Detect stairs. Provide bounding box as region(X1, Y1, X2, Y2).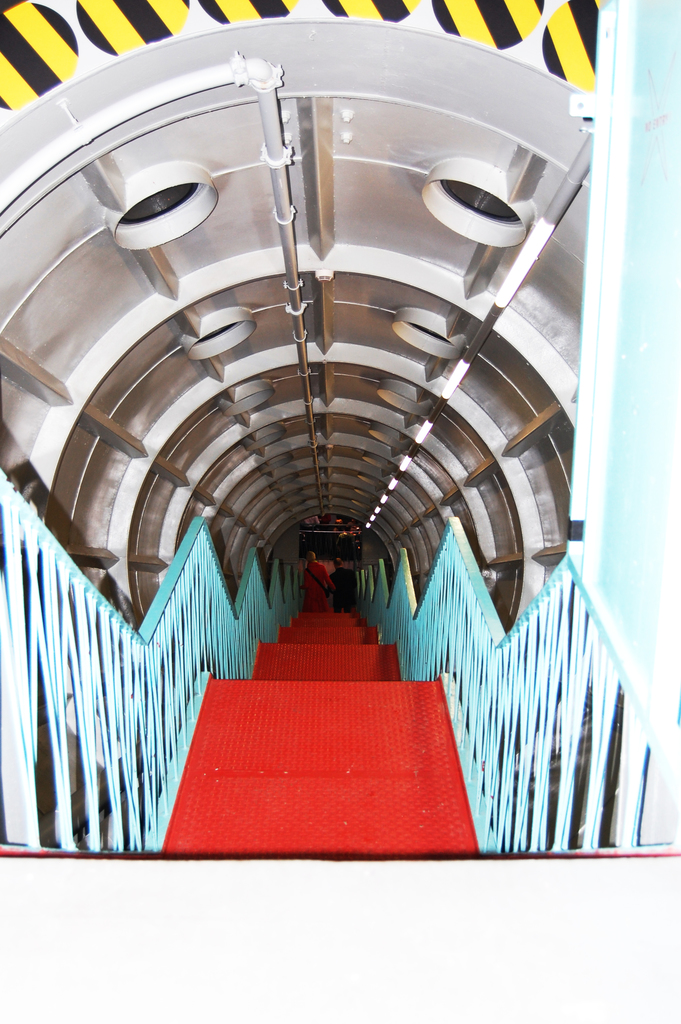
region(156, 601, 487, 877).
